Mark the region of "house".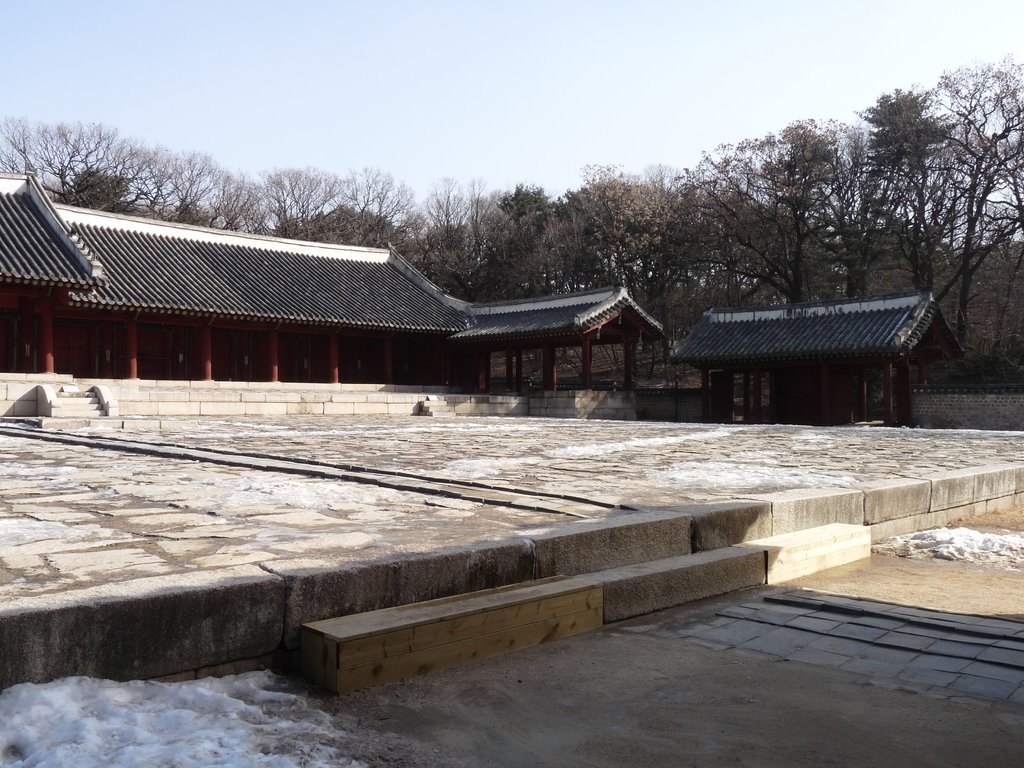
Region: x1=437 y1=259 x2=676 y2=403.
